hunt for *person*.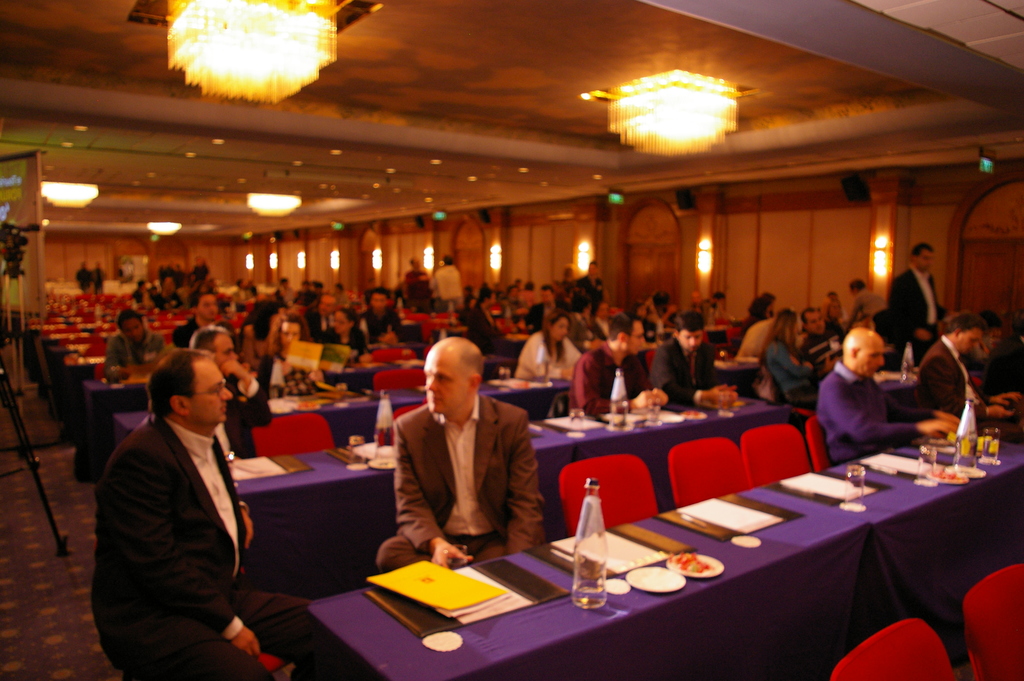
Hunted down at bbox=[90, 342, 328, 680].
